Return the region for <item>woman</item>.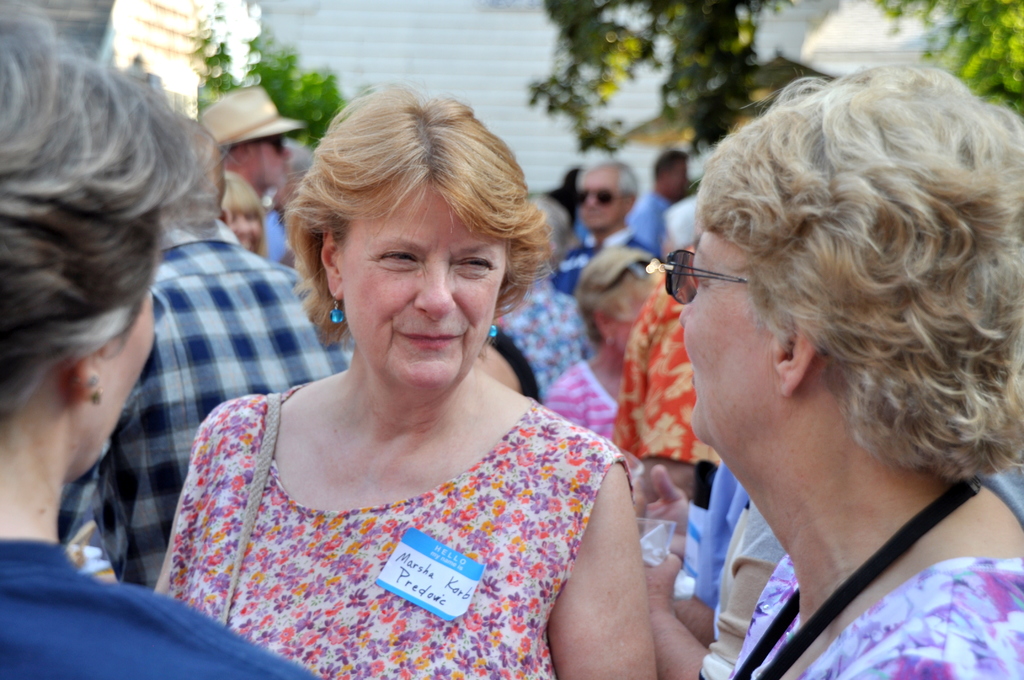
(161, 83, 653, 679).
